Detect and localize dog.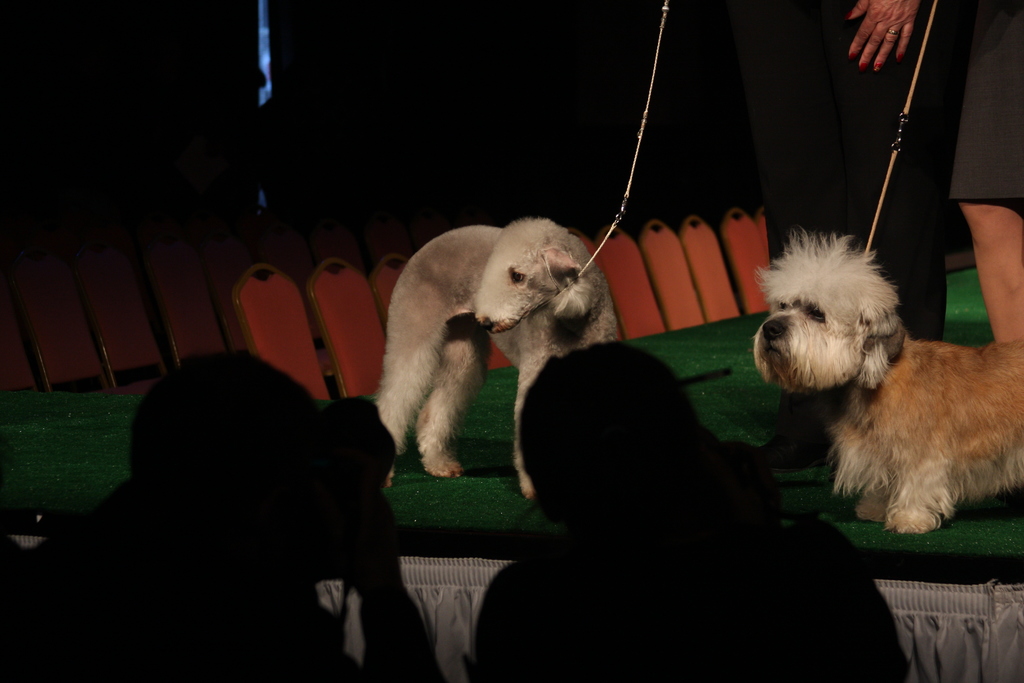
Localized at box=[741, 224, 1023, 536].
